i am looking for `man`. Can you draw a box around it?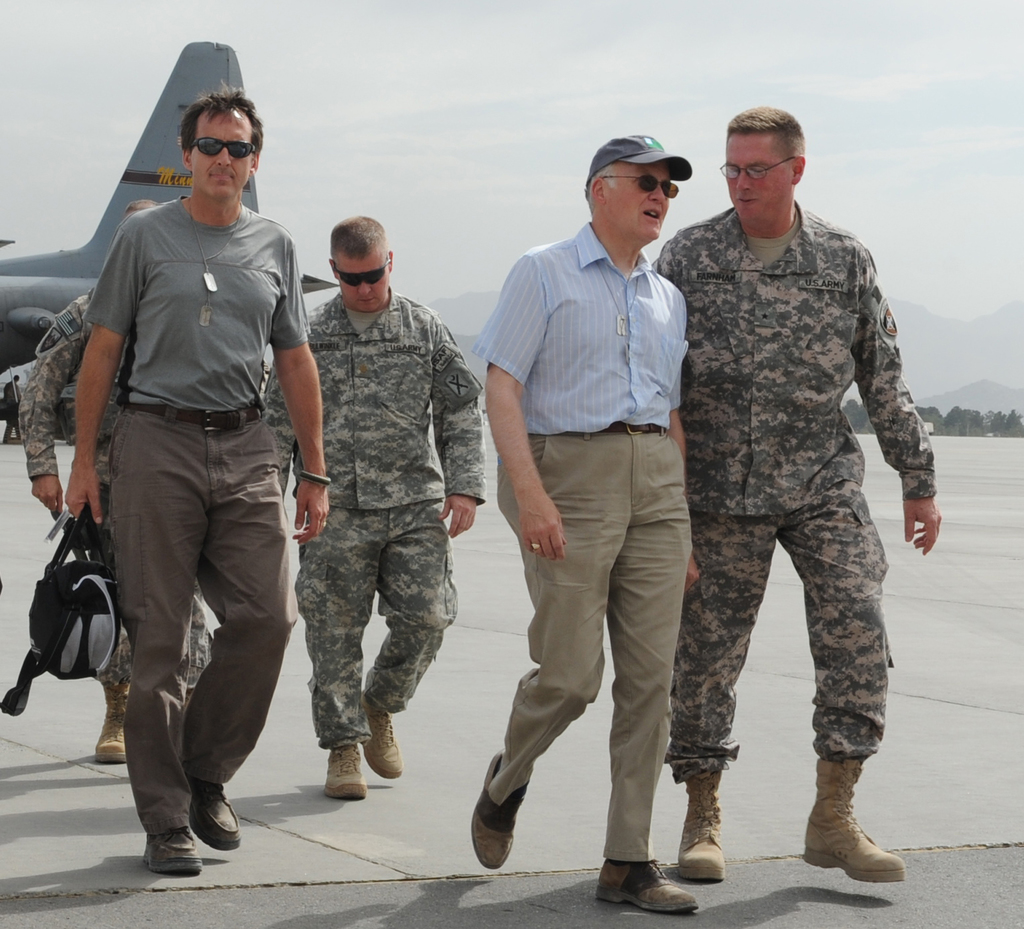
Sure, the bounding box is locate(260, 209, 486, 805).
